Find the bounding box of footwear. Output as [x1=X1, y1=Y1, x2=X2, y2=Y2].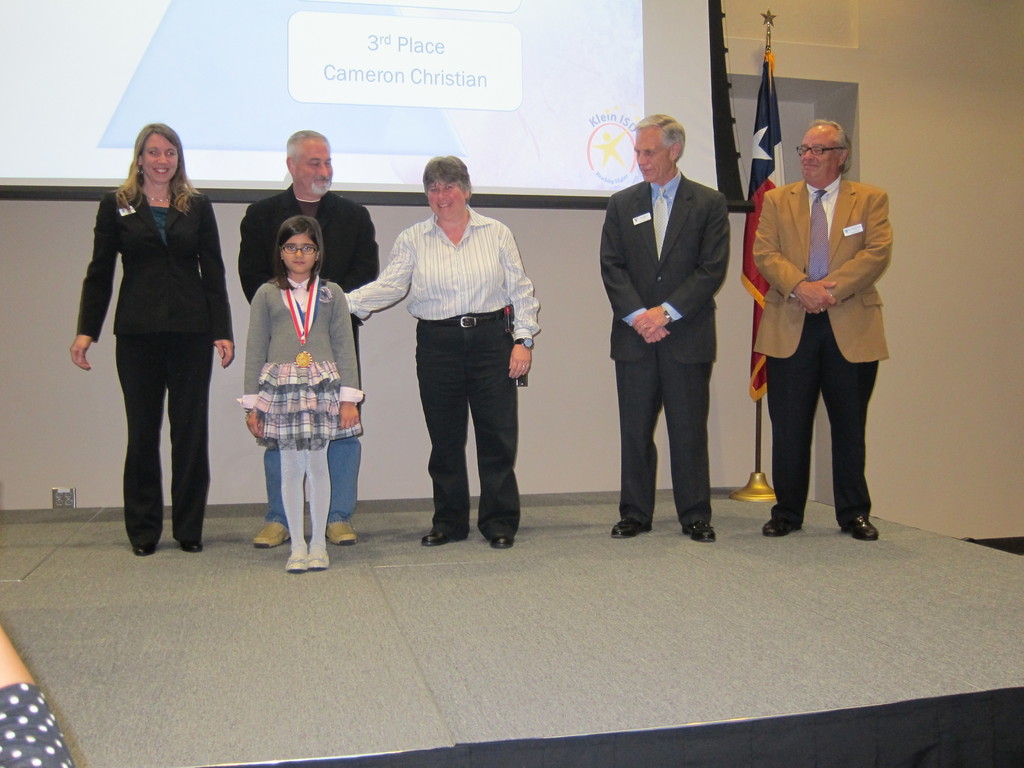
[x1=179, y1=545, x2=200, y2=552].
